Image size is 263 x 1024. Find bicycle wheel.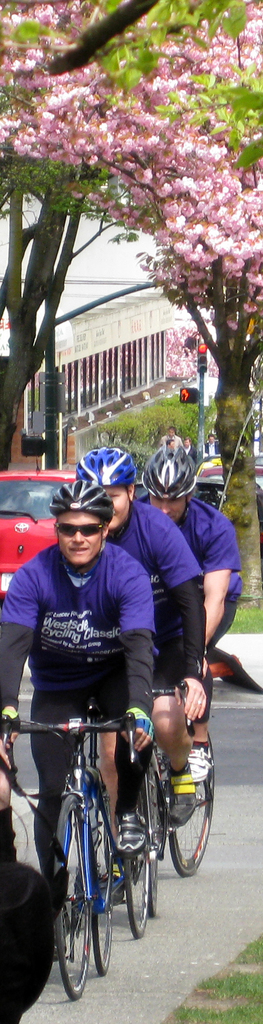
BBox(123, 845, 155, 939).
